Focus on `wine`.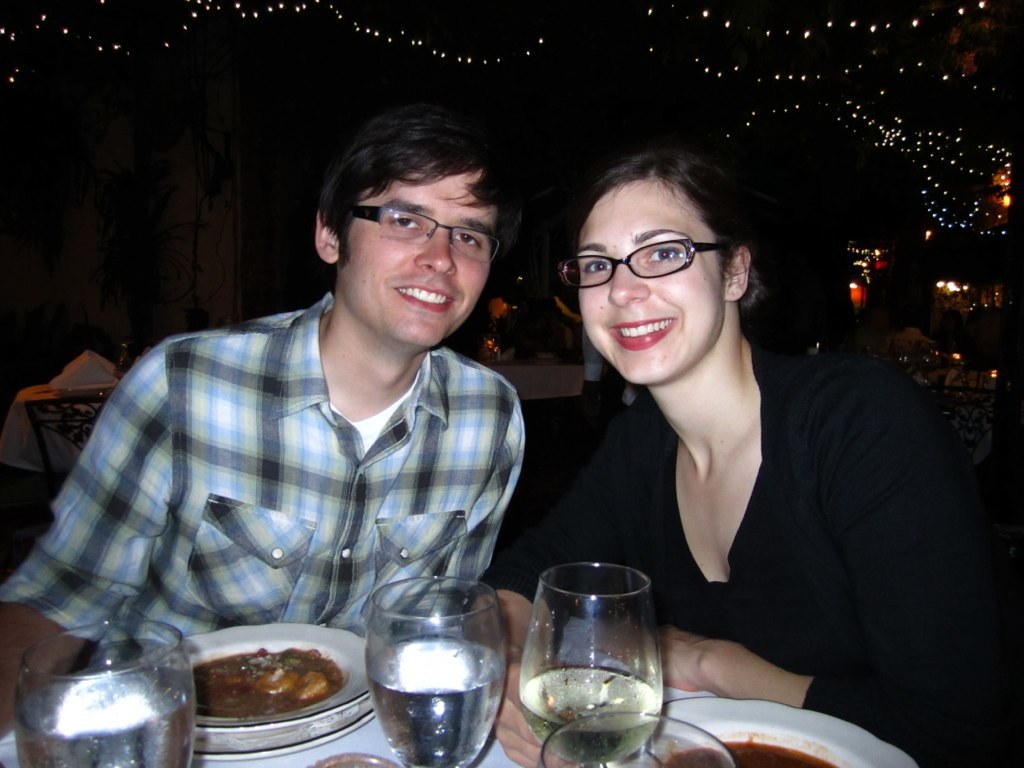
Focused at (left=515, top=665, right=665, bottom=764).
